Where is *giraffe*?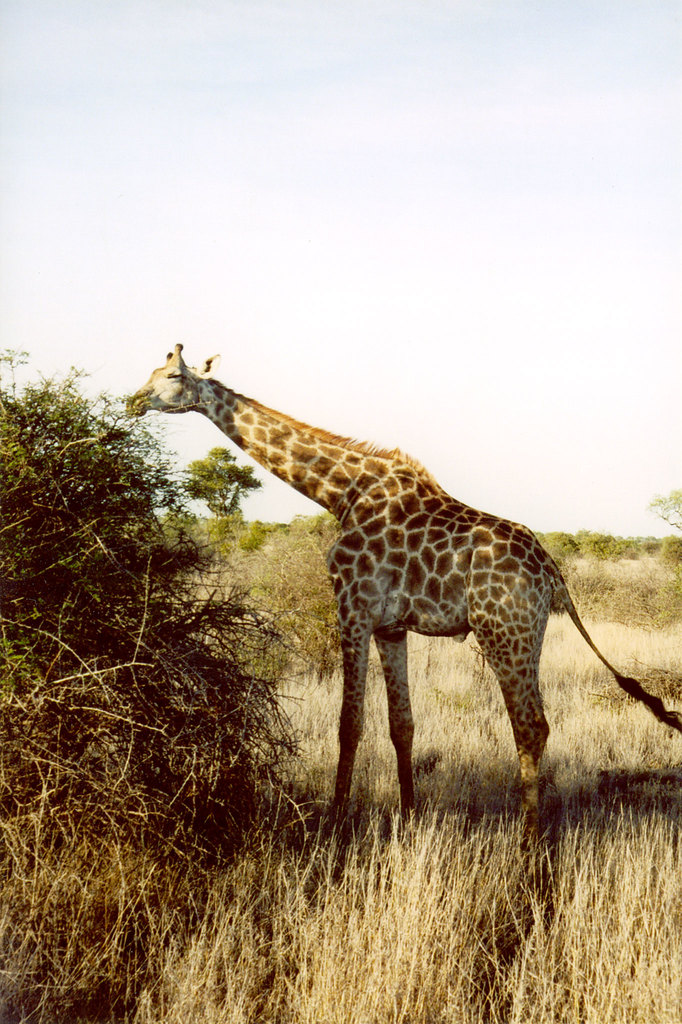
{"left": 127, "top": 344, "right": 681, "bottom": 844}.
